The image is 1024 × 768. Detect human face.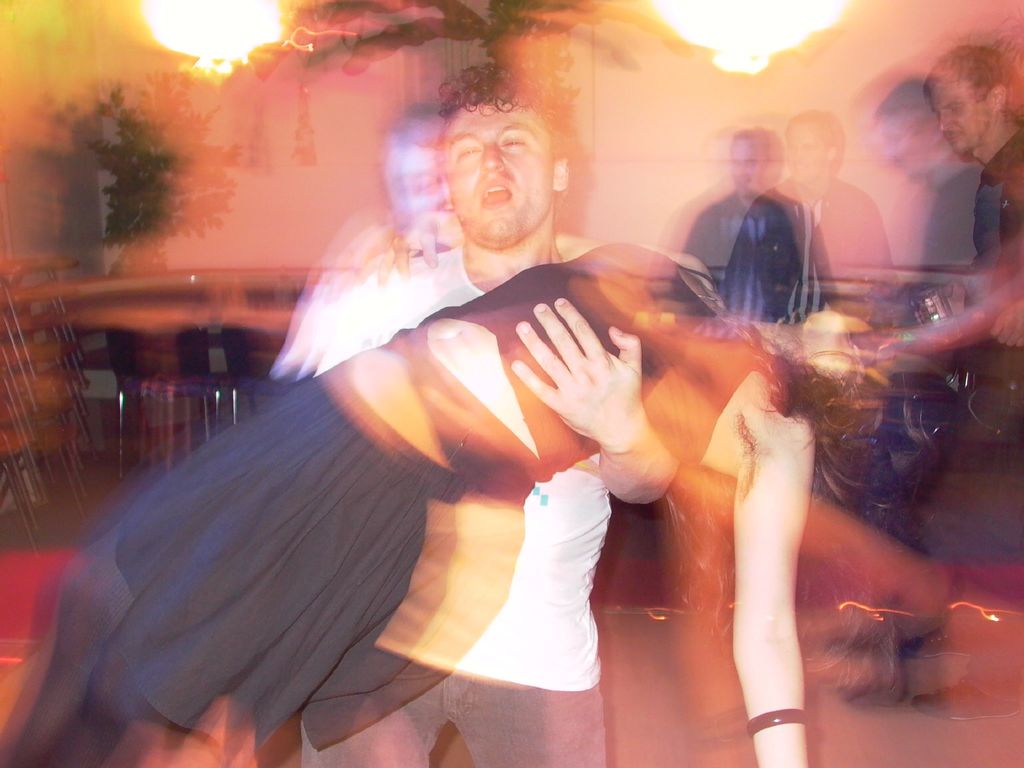
Detection: <region>731, 139, 771, 195</region>.
